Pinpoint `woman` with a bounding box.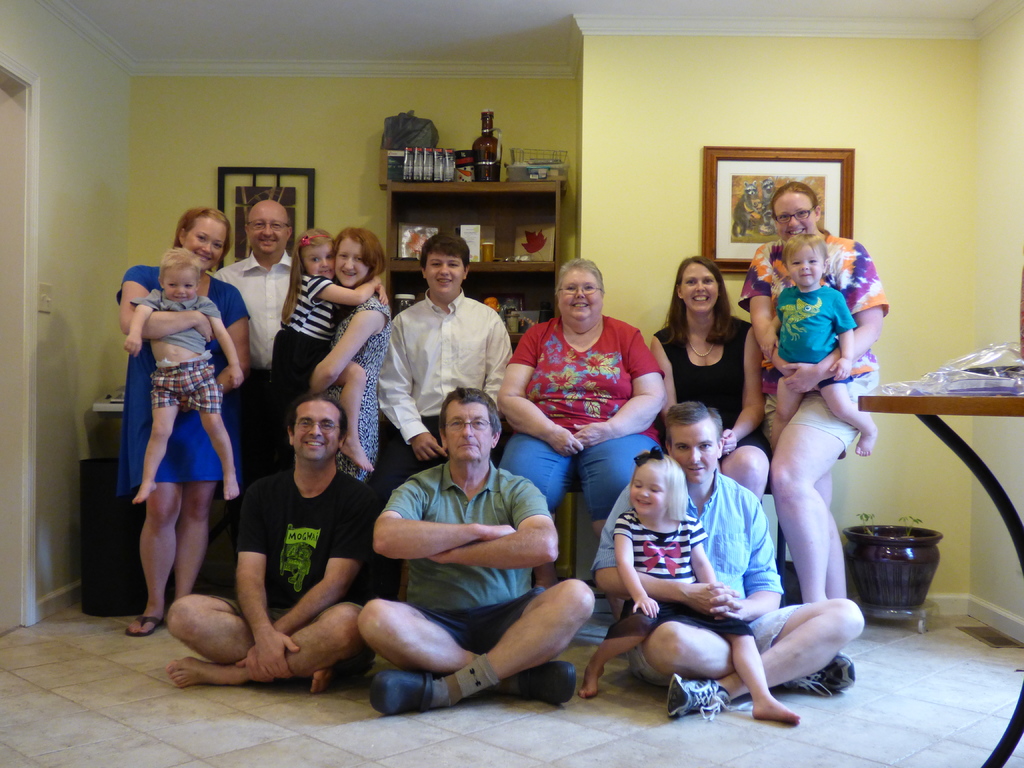
l=495, t=257, r=670, b=590.
